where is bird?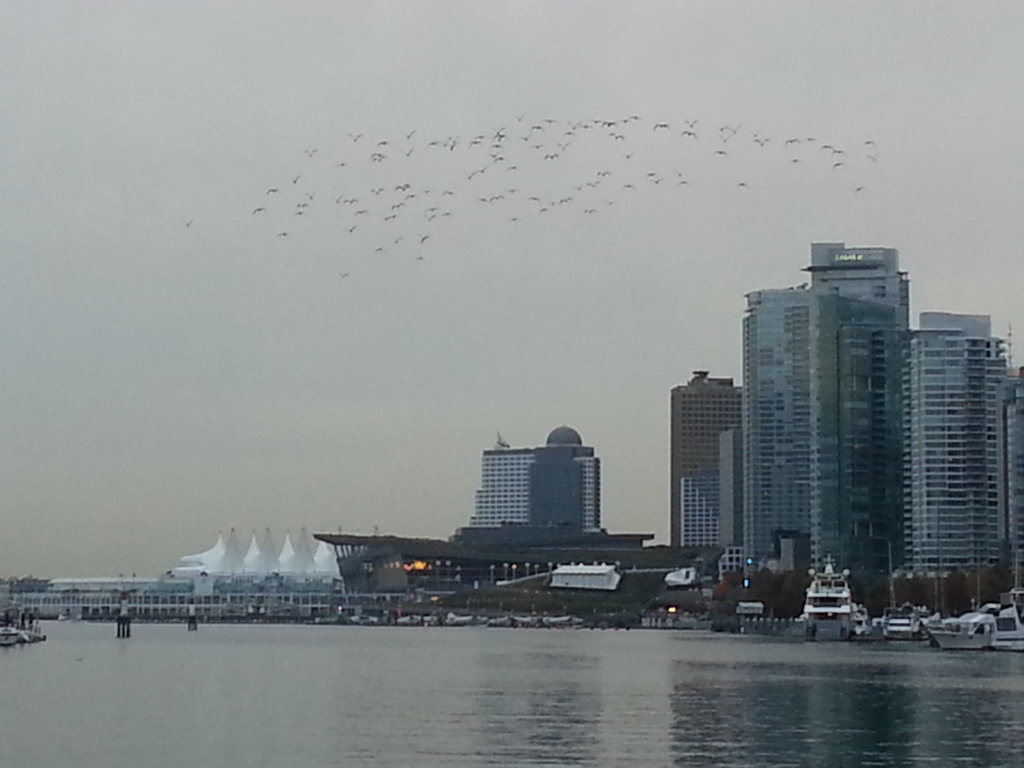
left=338, top=161, right=348, bottom=167.
